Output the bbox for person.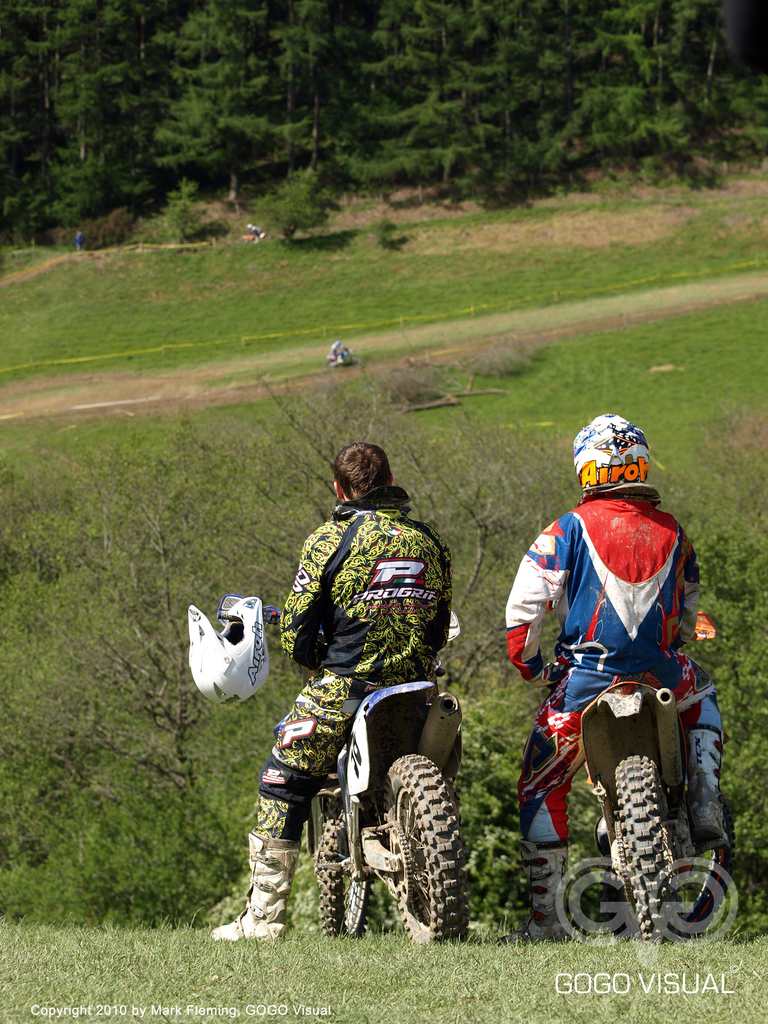
(left=496, top=409, right=725, bottom=934).
